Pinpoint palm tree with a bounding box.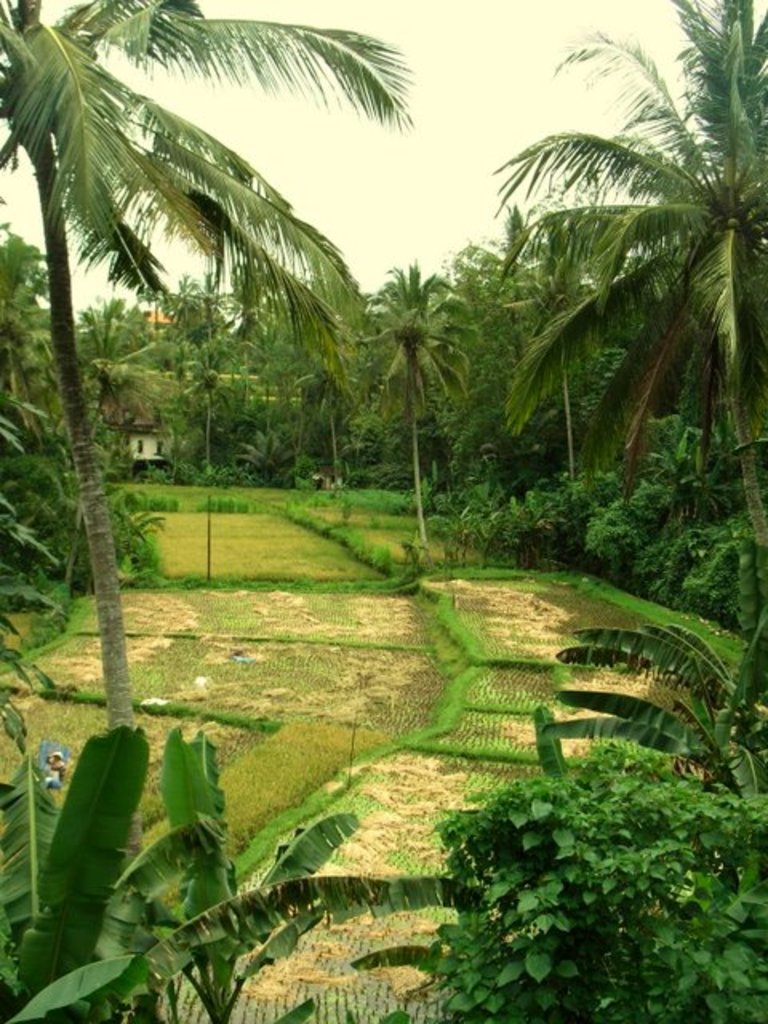
0 0 386 728.
